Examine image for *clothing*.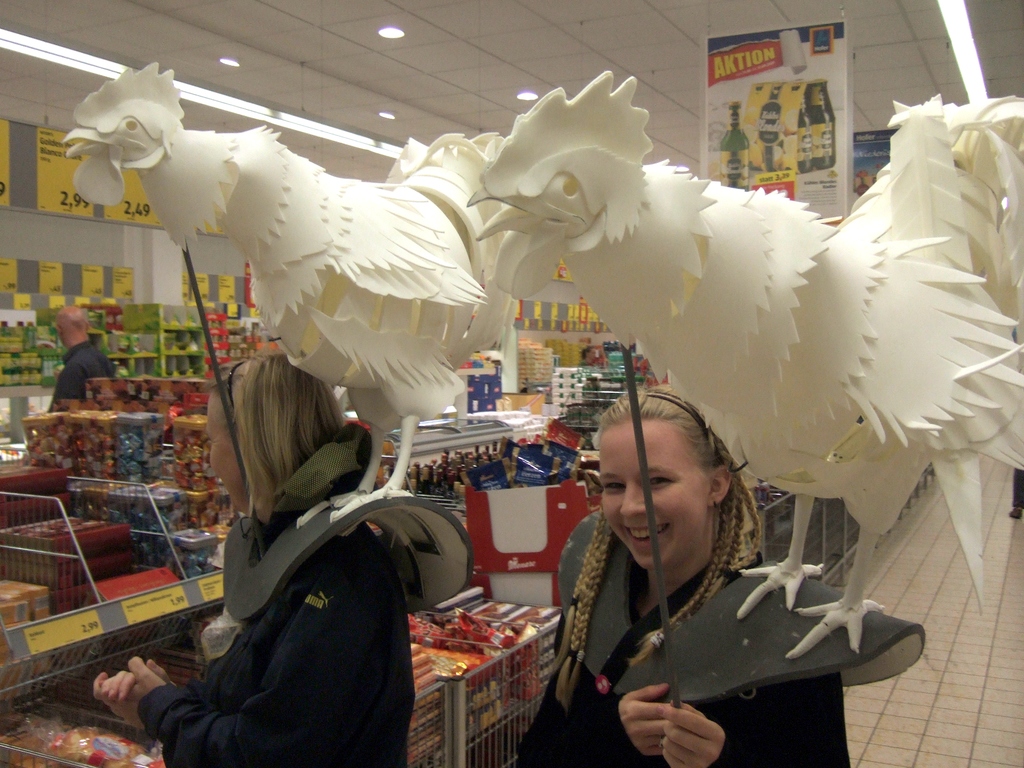
Examination result: <box>512,508,926,767</box>.
